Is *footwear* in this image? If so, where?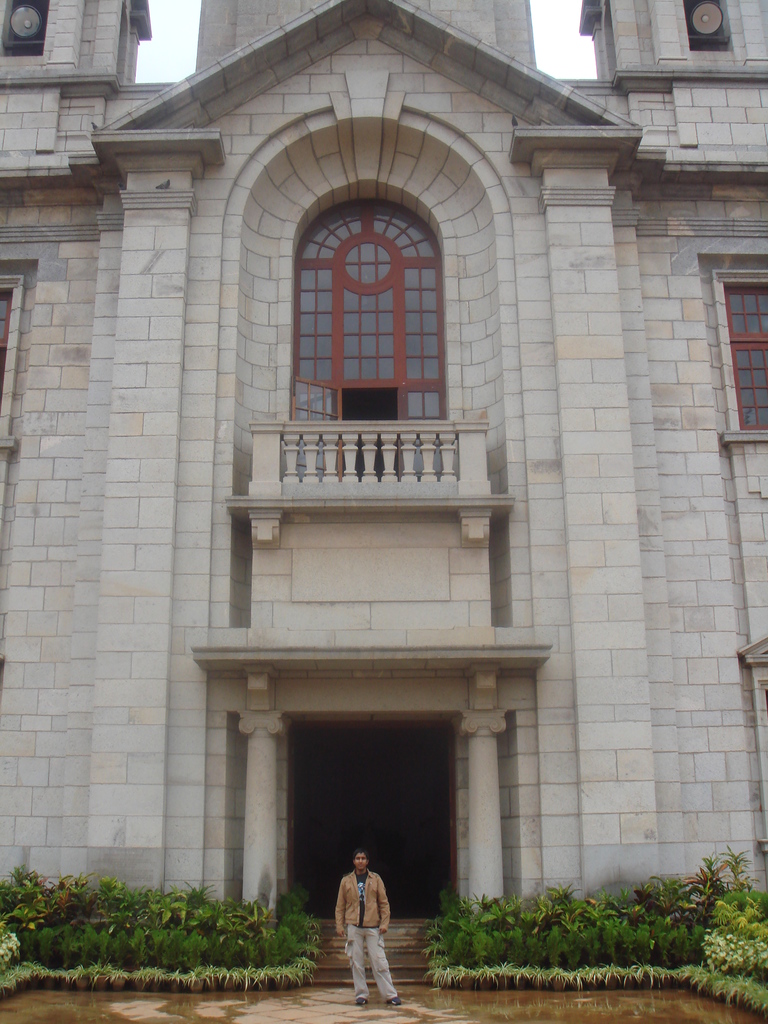
Yes, at x1=386, y1=993, x2=401, y2=1005.
